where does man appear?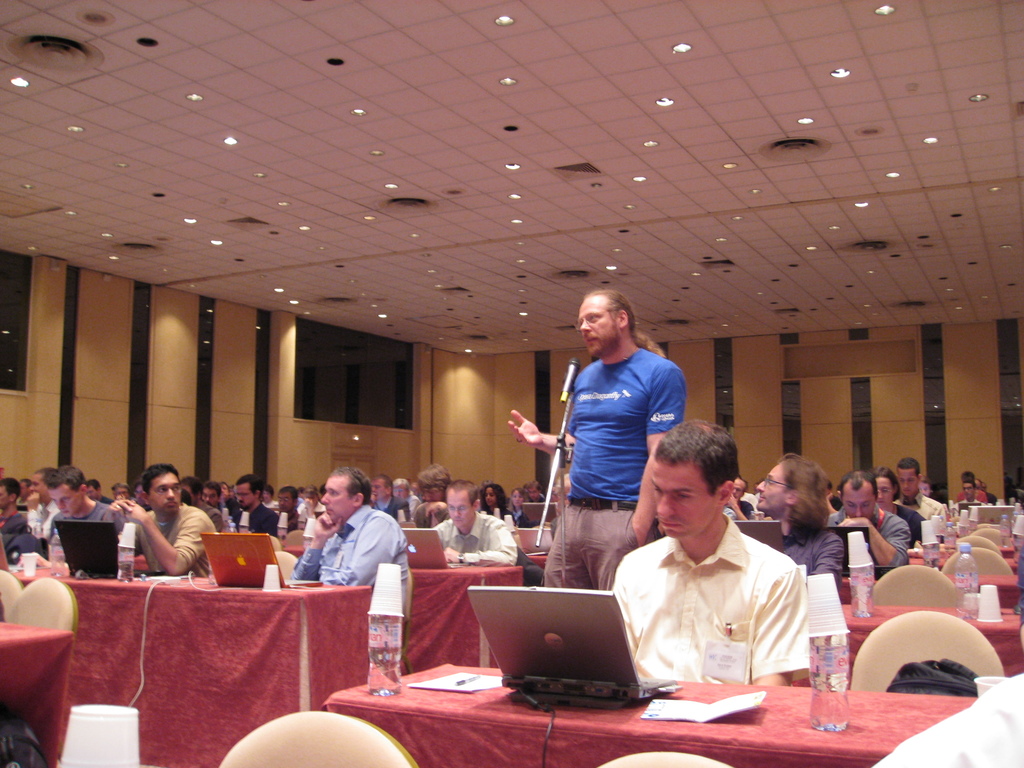
Appears at Rect(956, 479, 983, 514).
